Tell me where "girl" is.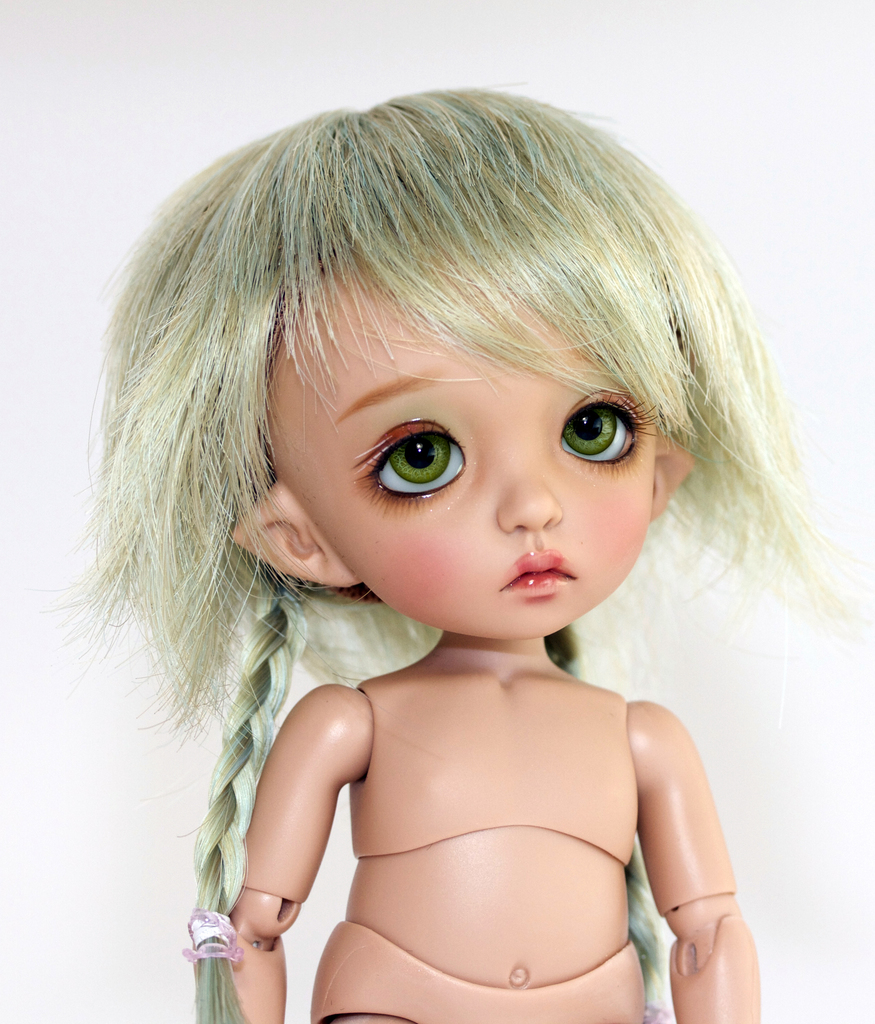
"girl" is at 47:89:868:1023.
